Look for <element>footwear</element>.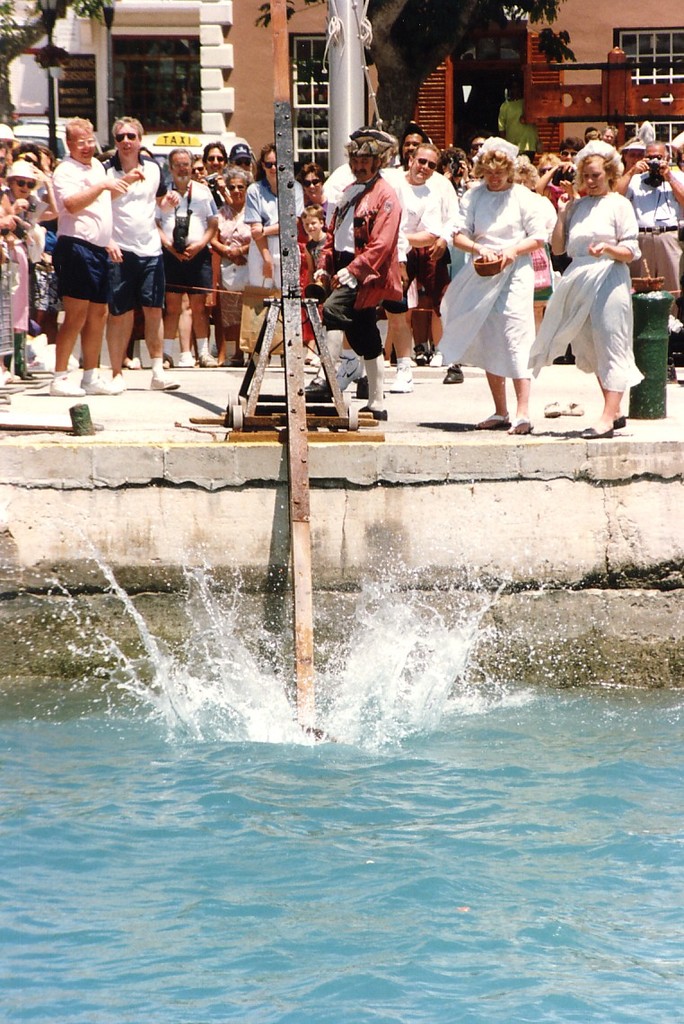
Found: x1=510, y1=410, x2=533, y2=434.
